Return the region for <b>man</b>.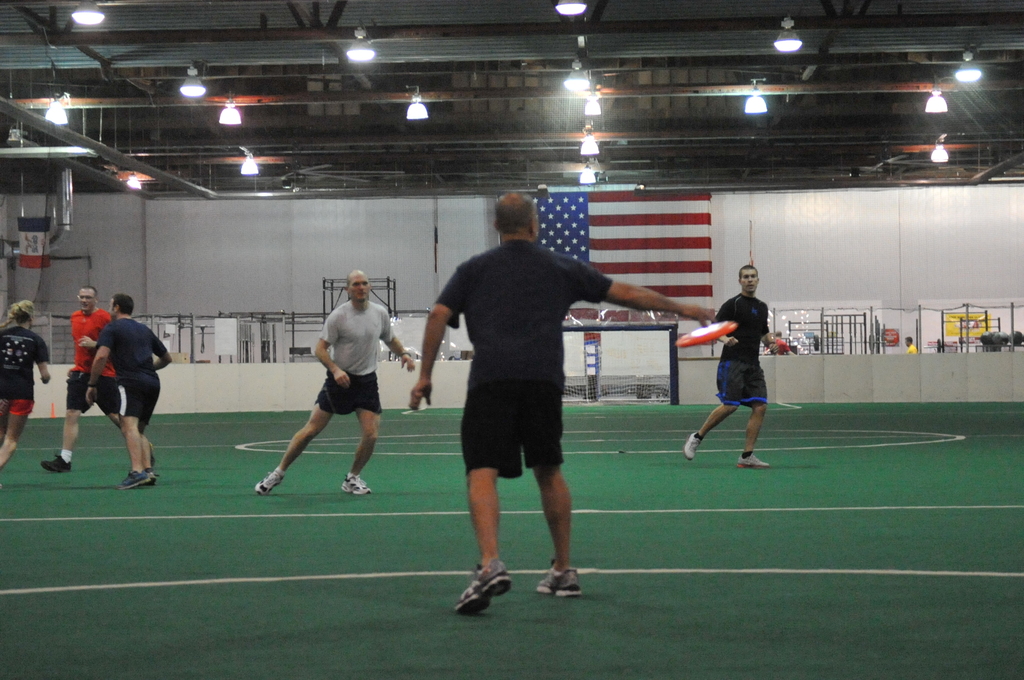
(682,266,787,469).
